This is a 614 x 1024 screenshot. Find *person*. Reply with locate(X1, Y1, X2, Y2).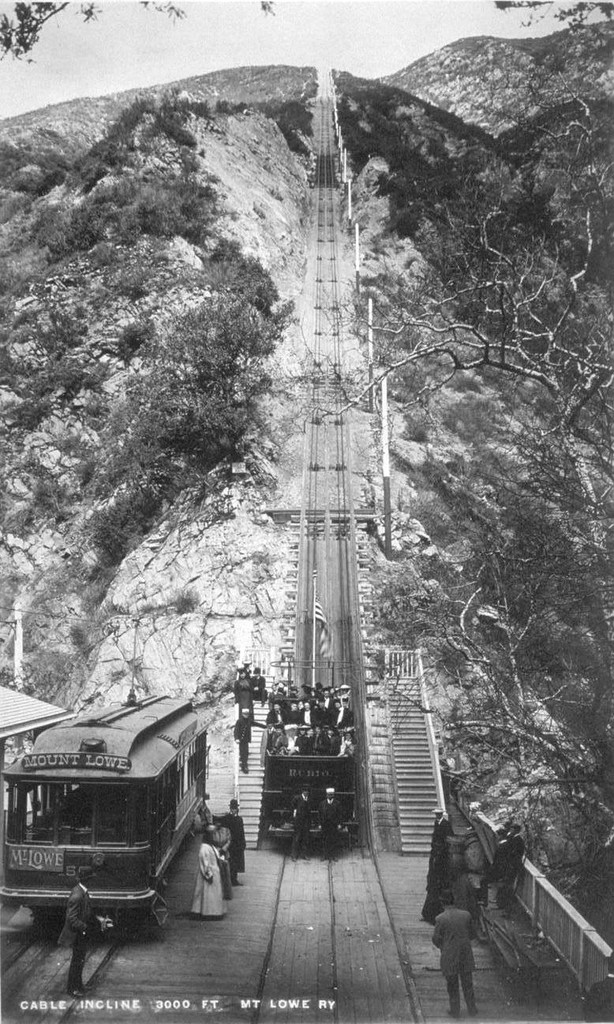
locate(430, 896, 473, 1018).
